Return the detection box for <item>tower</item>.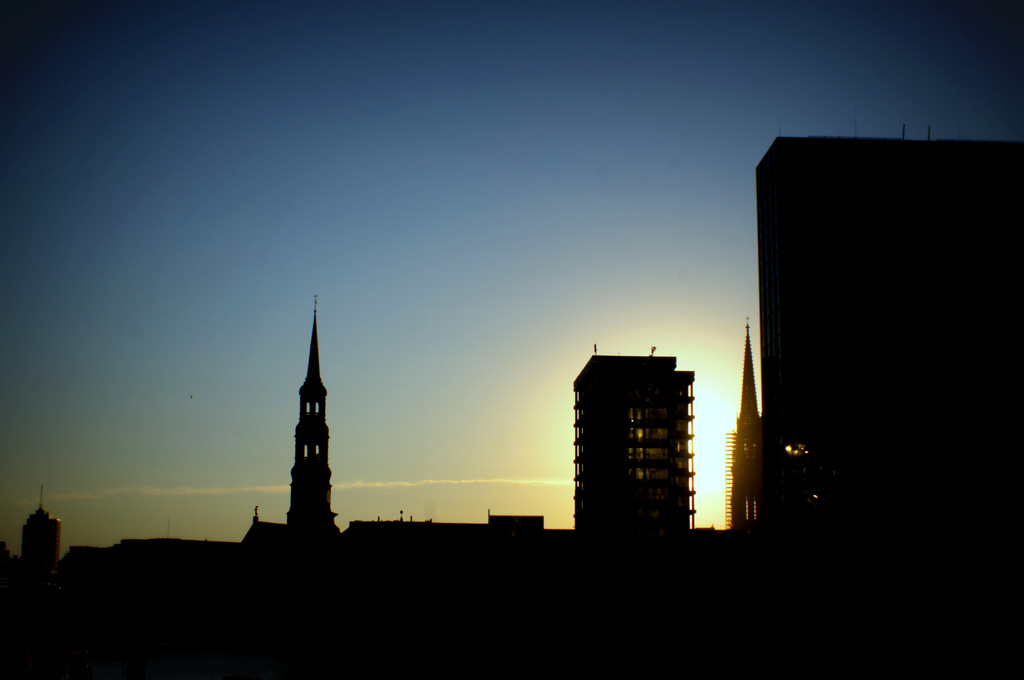
Rect(284, 294, 340, 529).
